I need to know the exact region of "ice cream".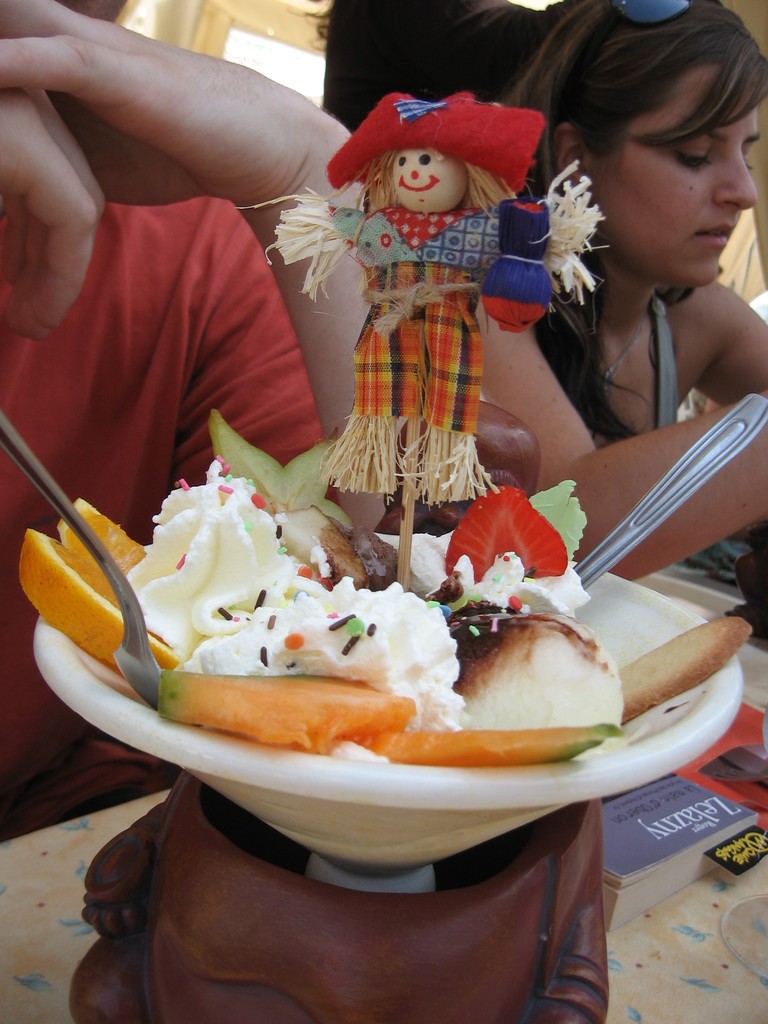
Region: (182,586,484,730).
